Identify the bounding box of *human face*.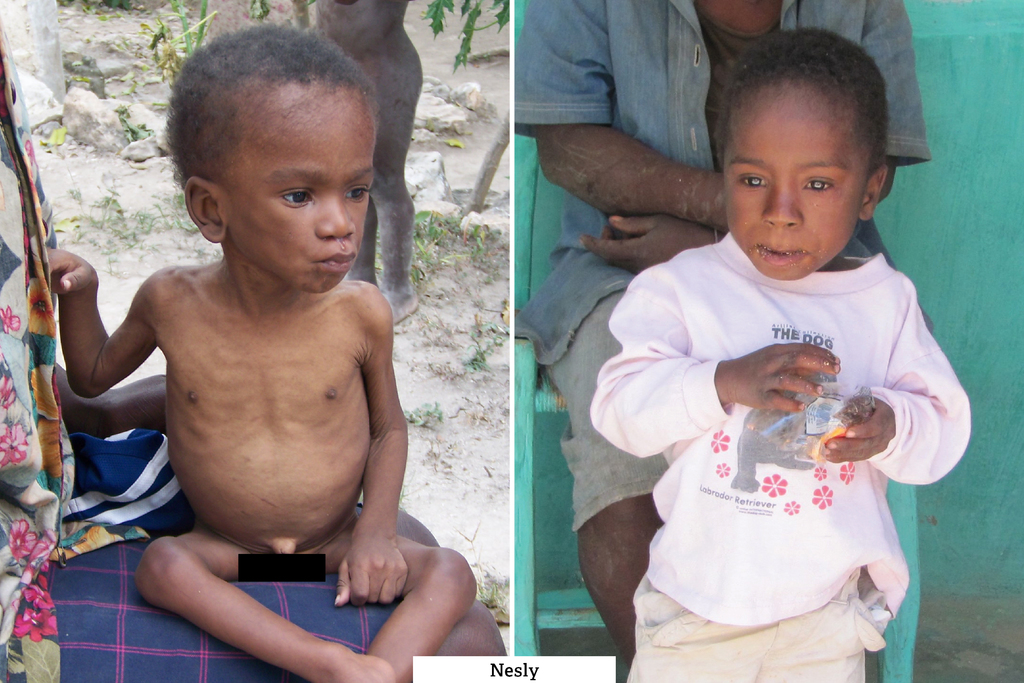
pyautogui.locateOnScreen(713, 78, 858, 267).
